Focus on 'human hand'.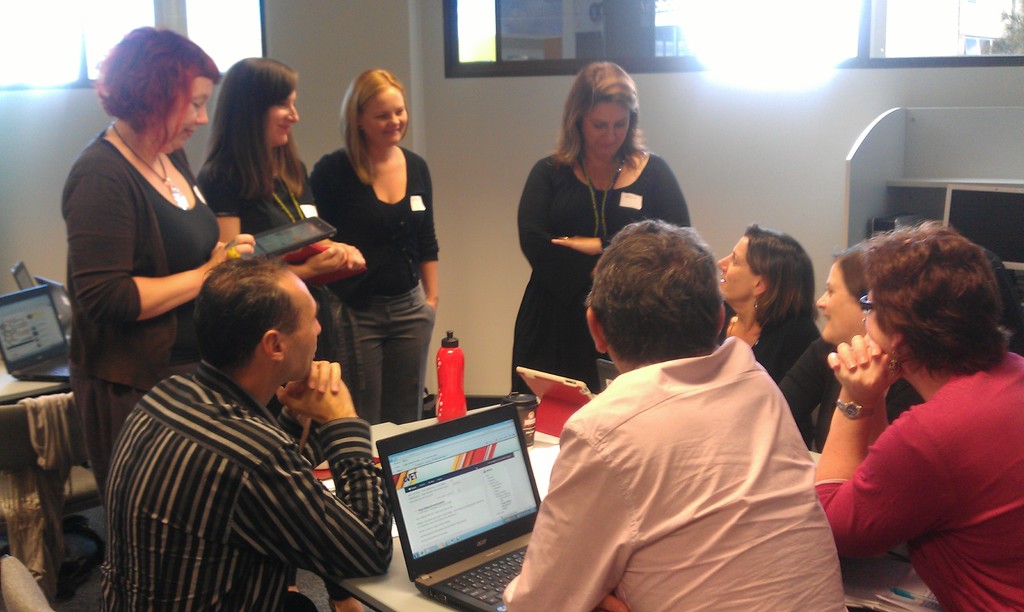
Focused at pyautogui.locateOnScreen(550, 235, 573, 245).
